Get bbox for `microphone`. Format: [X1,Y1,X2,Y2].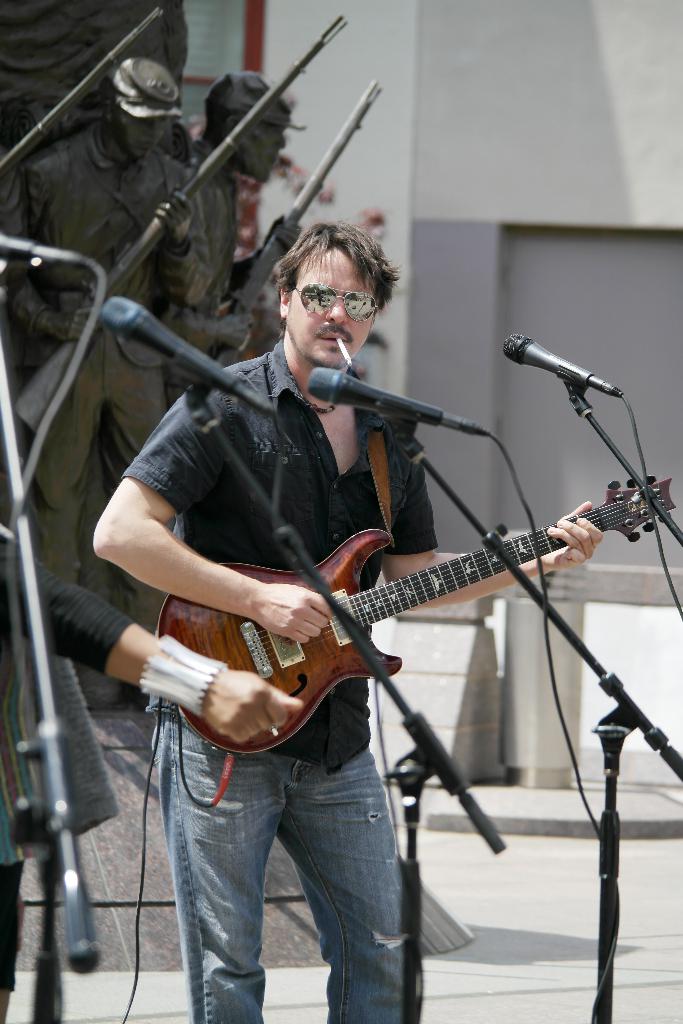
[303,363,446,424].
